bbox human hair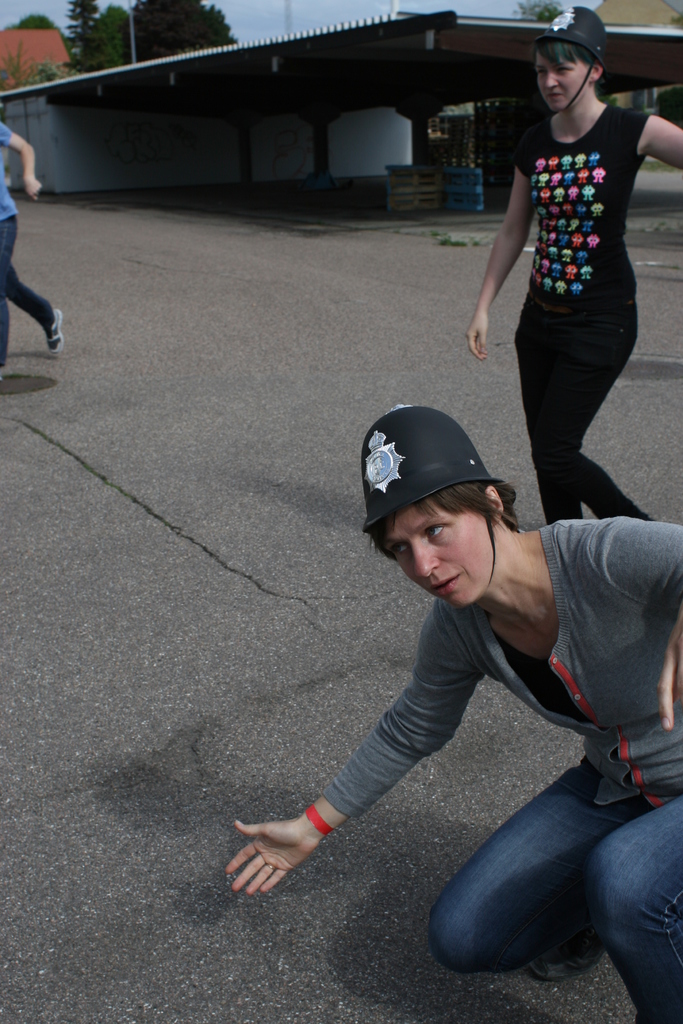
(x1=366, y1=483, x2=525, y2=561)
